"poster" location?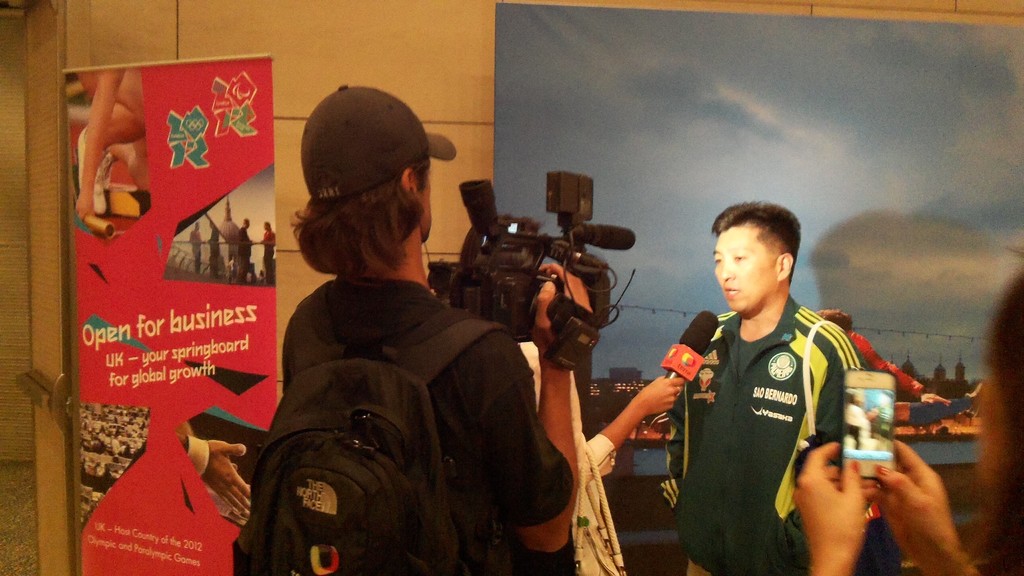
rect(67, 54, 280, 575)
